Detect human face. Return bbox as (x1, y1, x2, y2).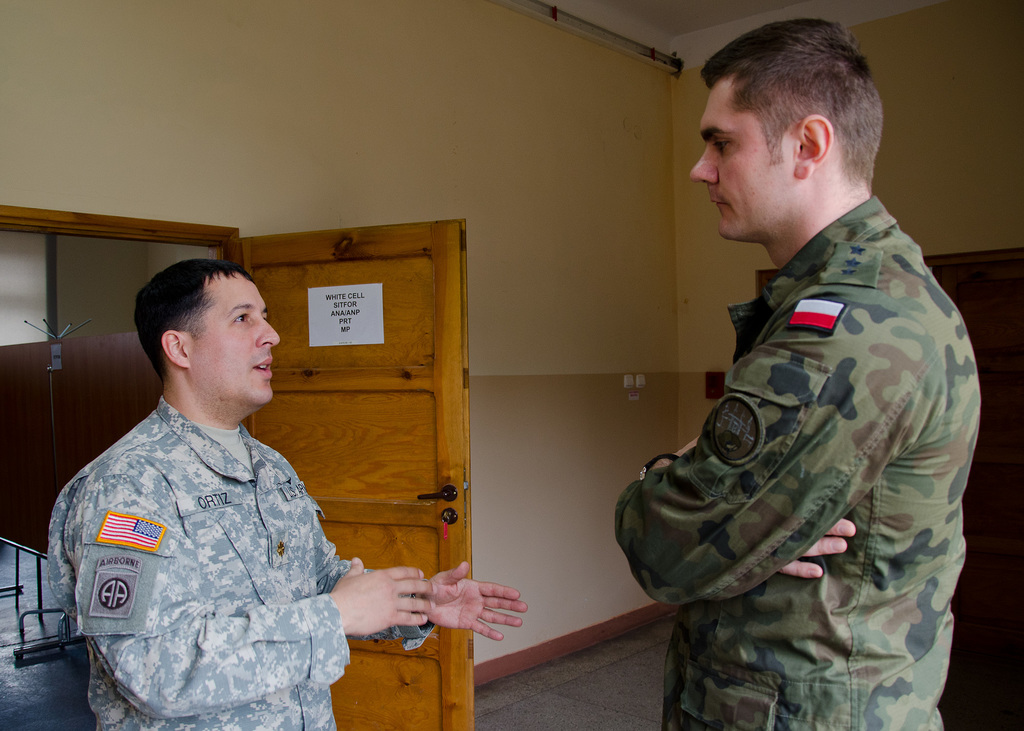
(689, 81, 779, 239).
